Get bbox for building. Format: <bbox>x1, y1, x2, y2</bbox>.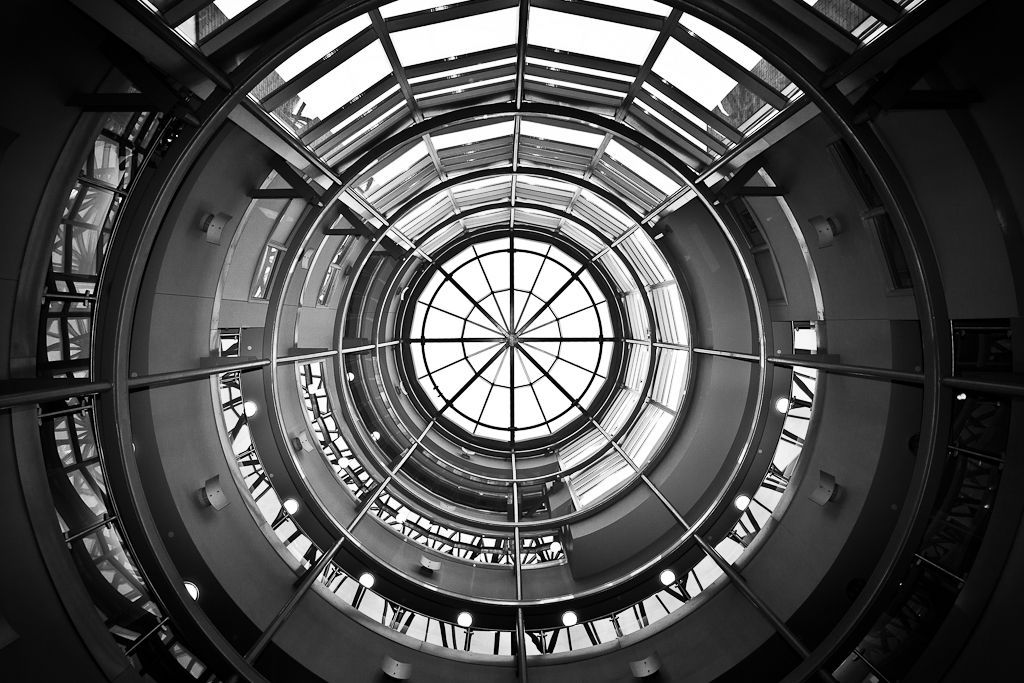
<bbox>0, 0, 1023, 682</bbox>.
